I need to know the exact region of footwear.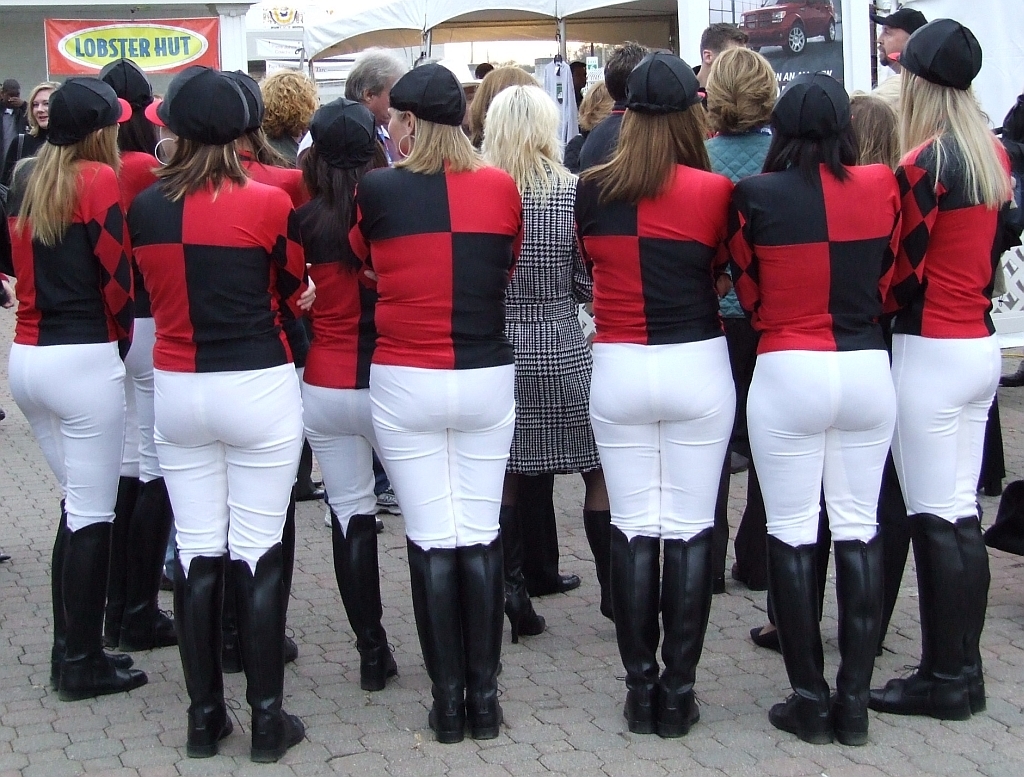
Region: 748 625 778 649.
